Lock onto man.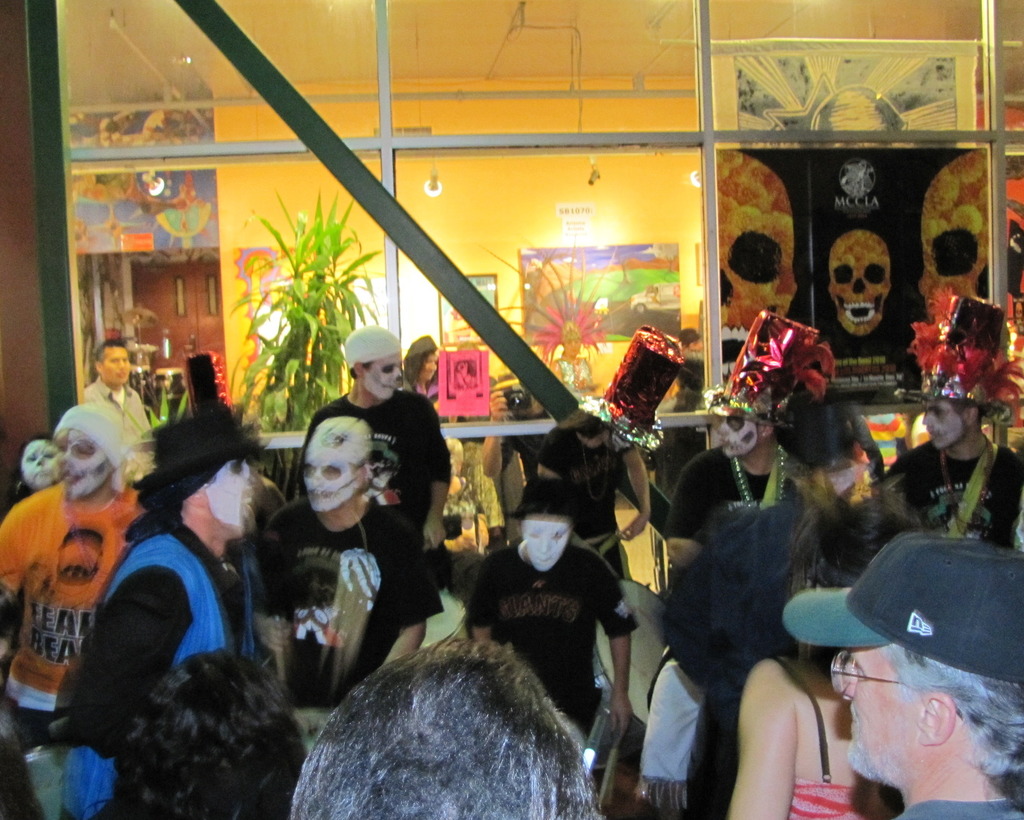
Locked: bbox=(298, 319, 450, 553).
